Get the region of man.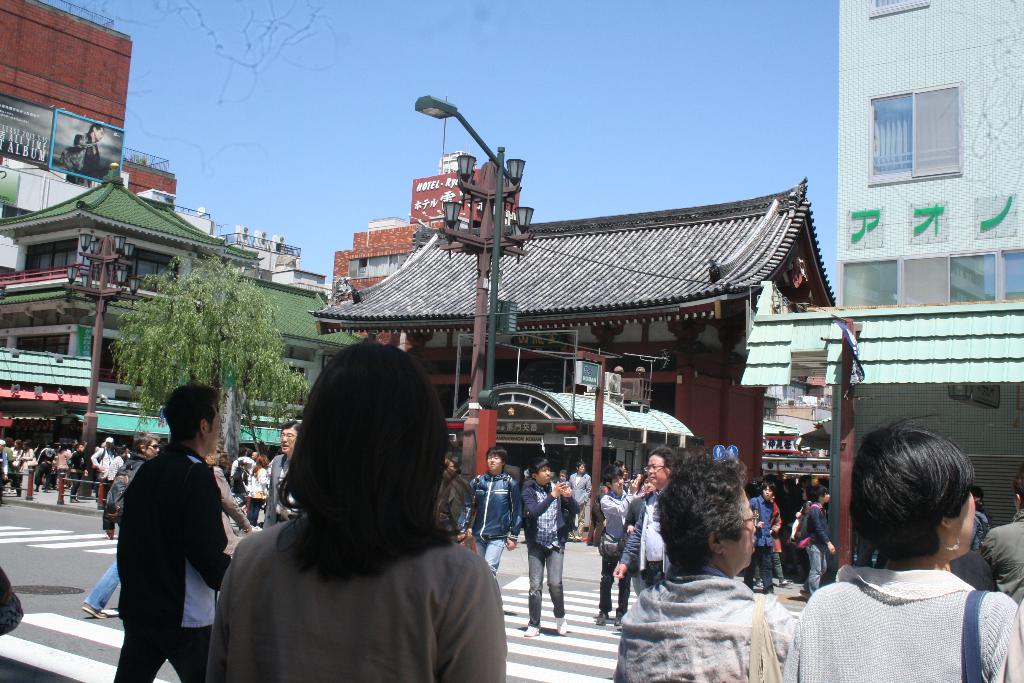
detection(469, 445, 525, 584).
